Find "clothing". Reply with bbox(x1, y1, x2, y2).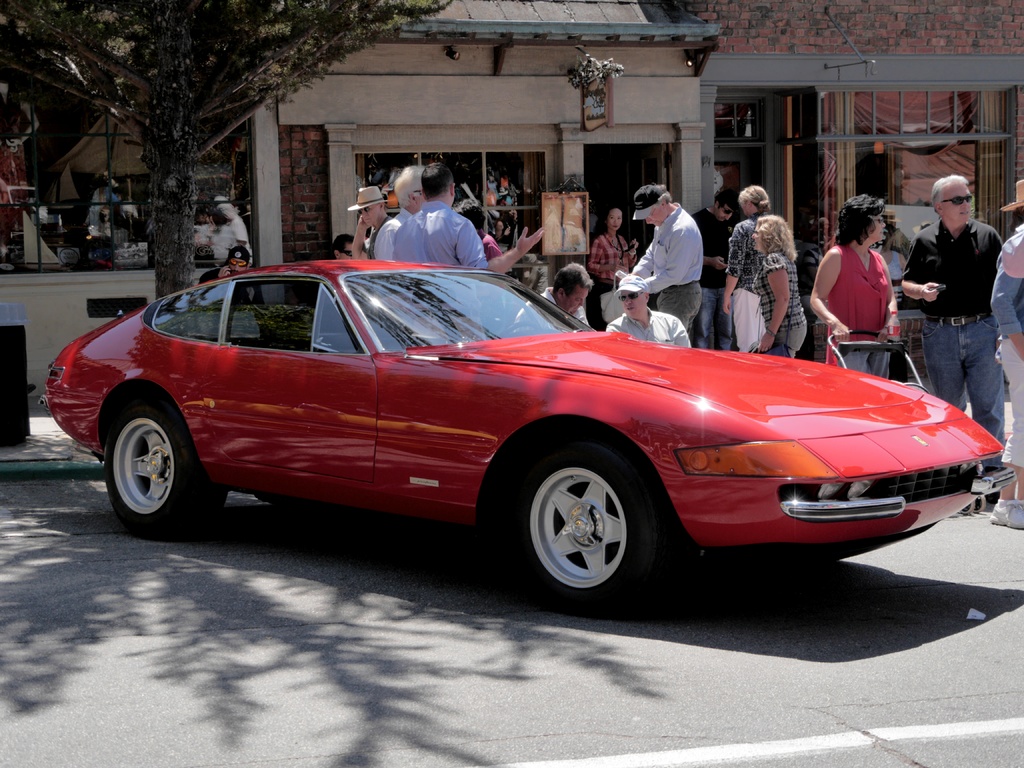
bbox(839, 339, 899, 390).
